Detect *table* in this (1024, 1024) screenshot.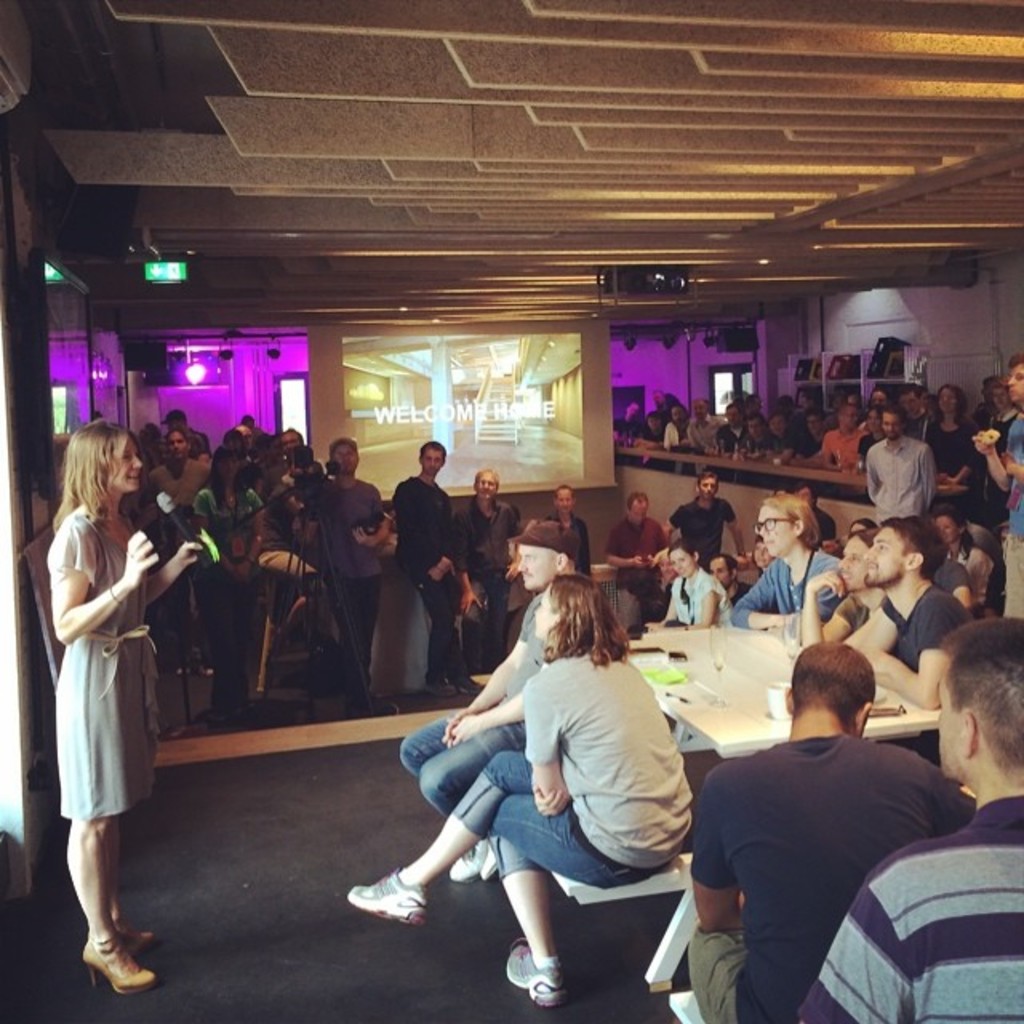
Detection: <bbox>614, 614, 939, 989</bbox>.
